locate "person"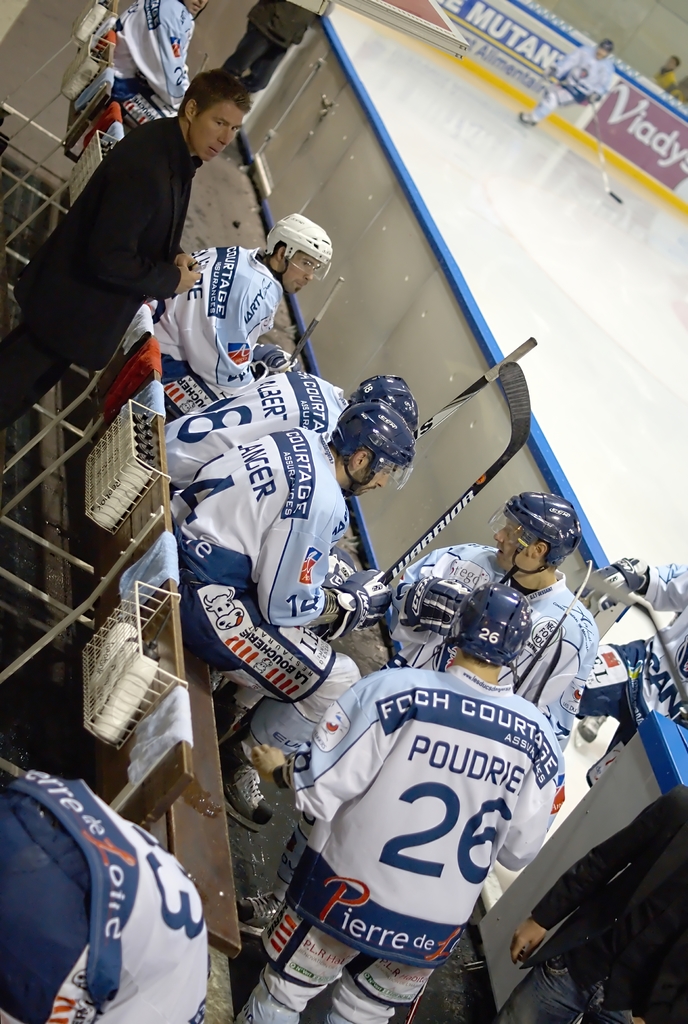
147 223 312 384
